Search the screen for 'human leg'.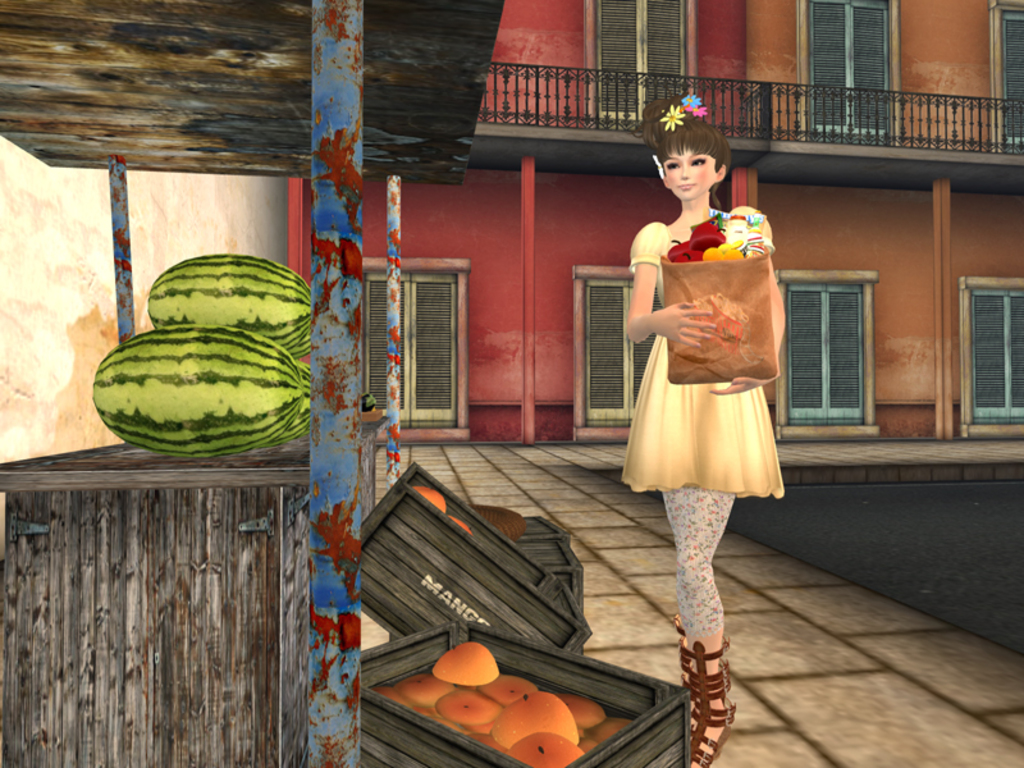
Found at [675,490,739,767].
